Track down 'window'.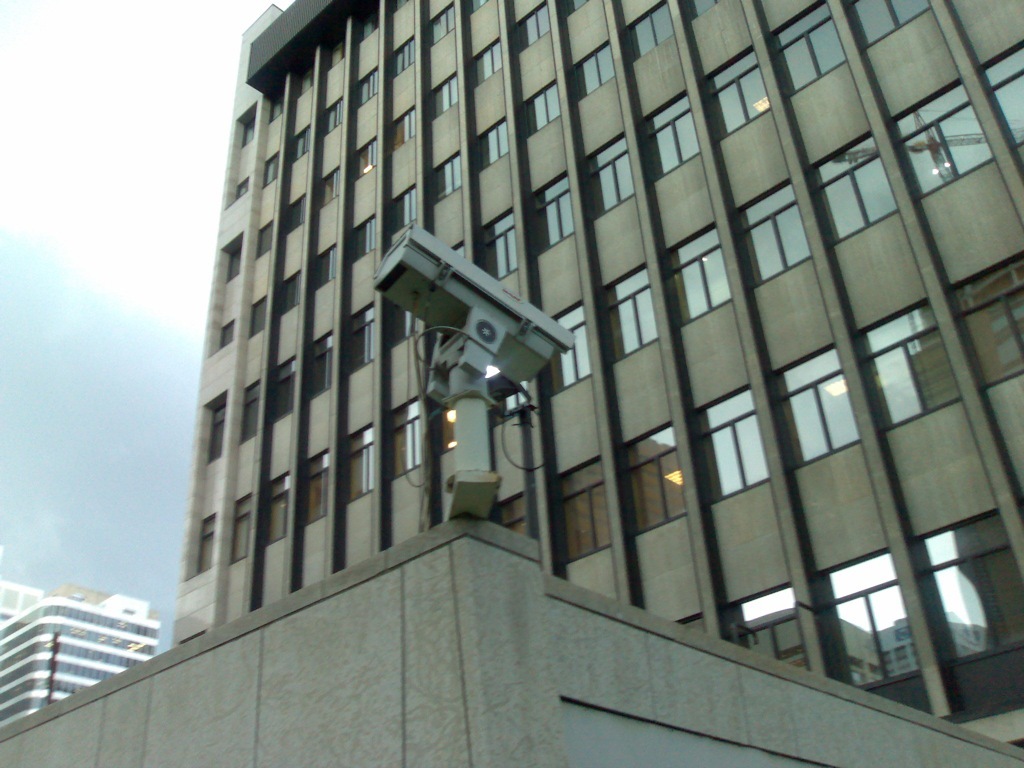
Tracked to rect(344, 419, 377, 503).
